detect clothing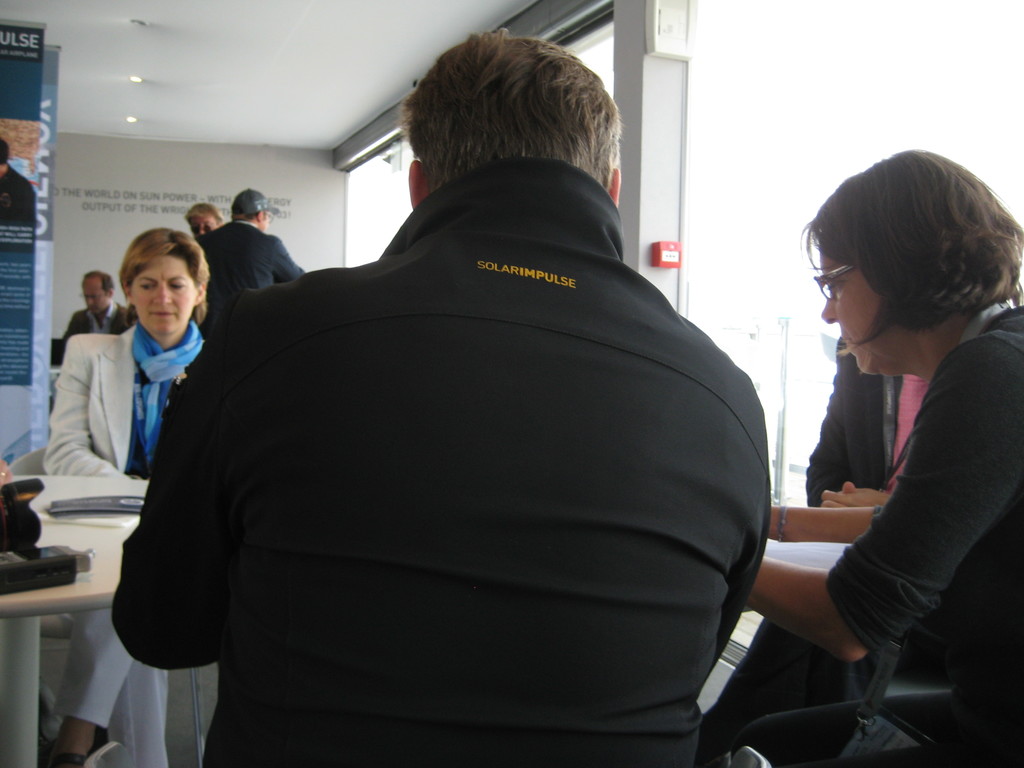
<region>0, 161, 37, 234</region>
